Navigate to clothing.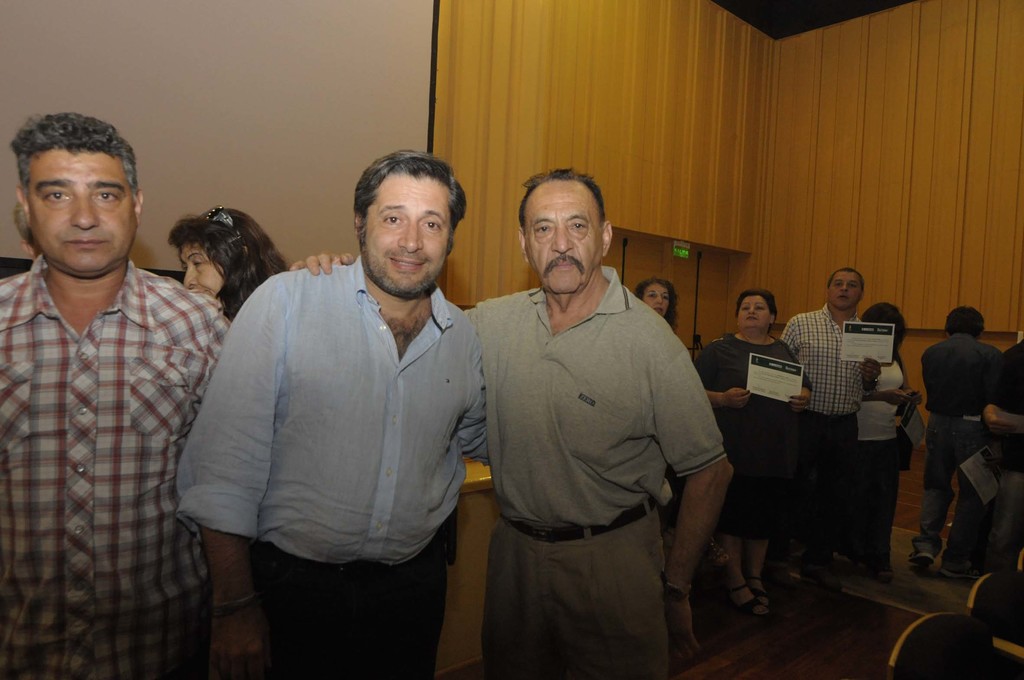
Navigation target: 168, 204, 297, 325.
